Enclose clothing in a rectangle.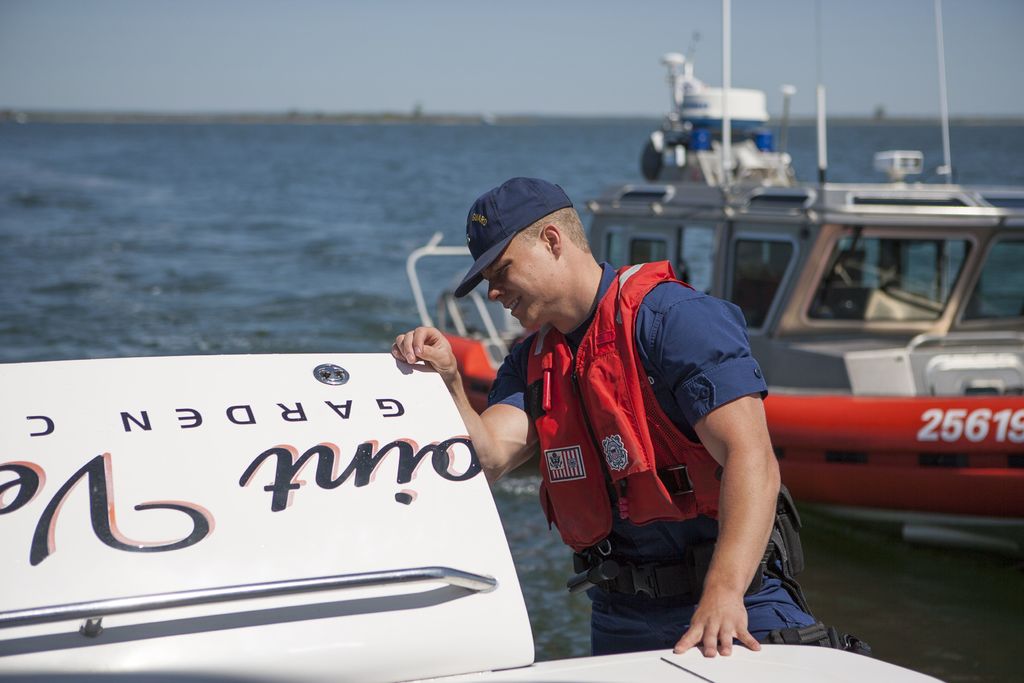
<box>488,259,824,657</box>.
